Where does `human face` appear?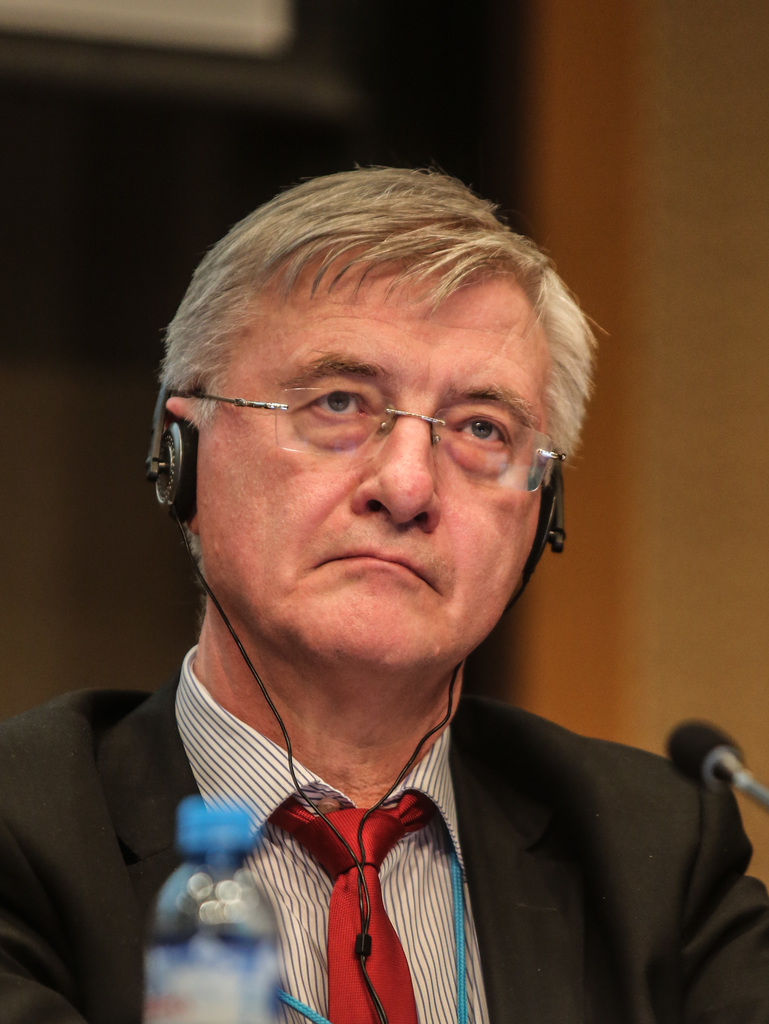
Appears at <bbox>187, 243, 547, 673</bbox>.
